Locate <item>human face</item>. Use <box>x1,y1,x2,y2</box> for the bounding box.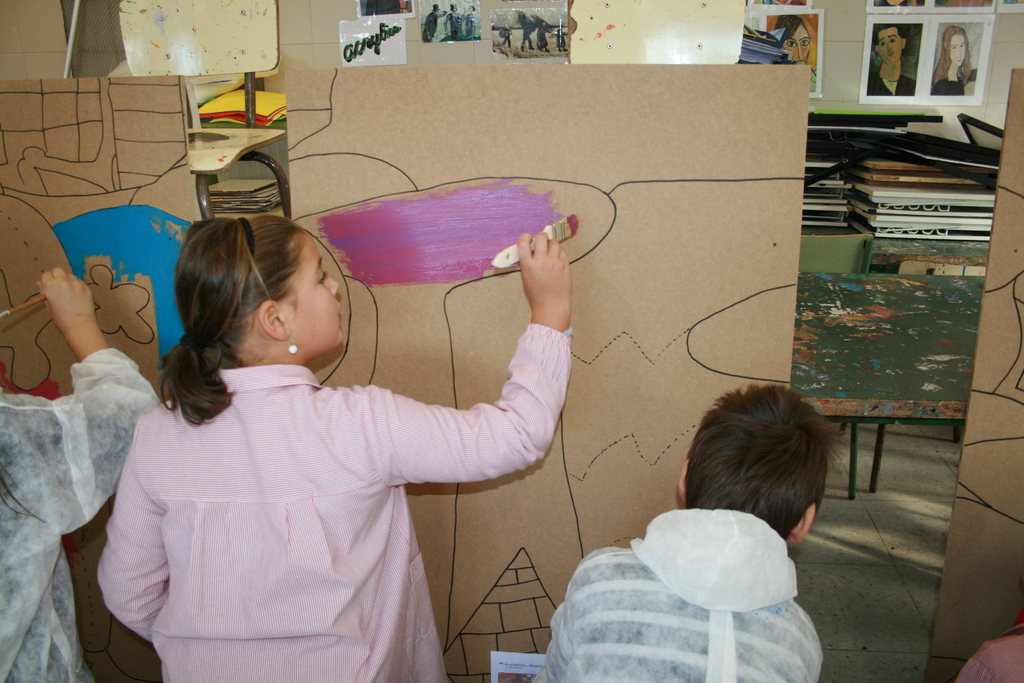
<box>950,35,967,64</box>.
